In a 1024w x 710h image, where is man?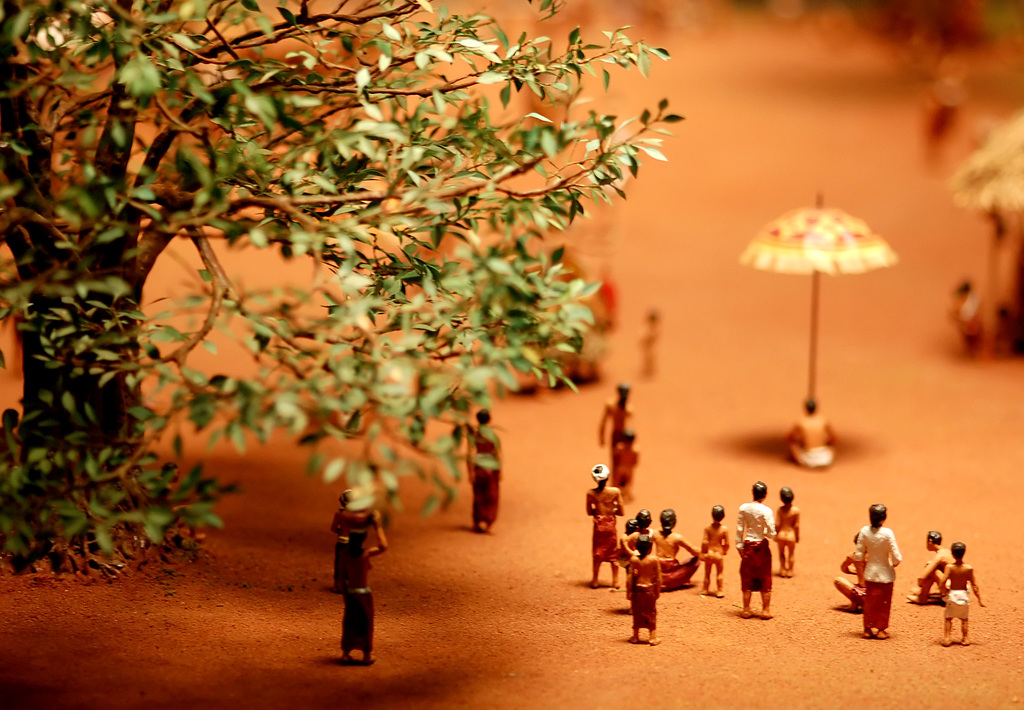
(788,401,837,464).
